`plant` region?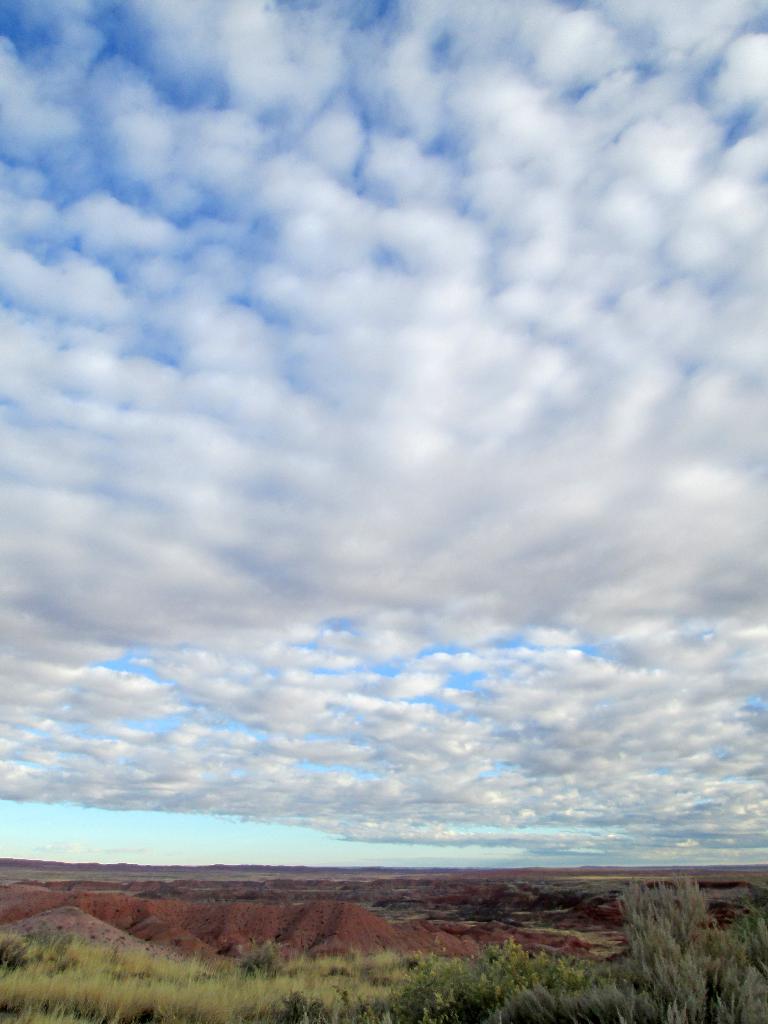
crop(728, 905, 767, 1023)
